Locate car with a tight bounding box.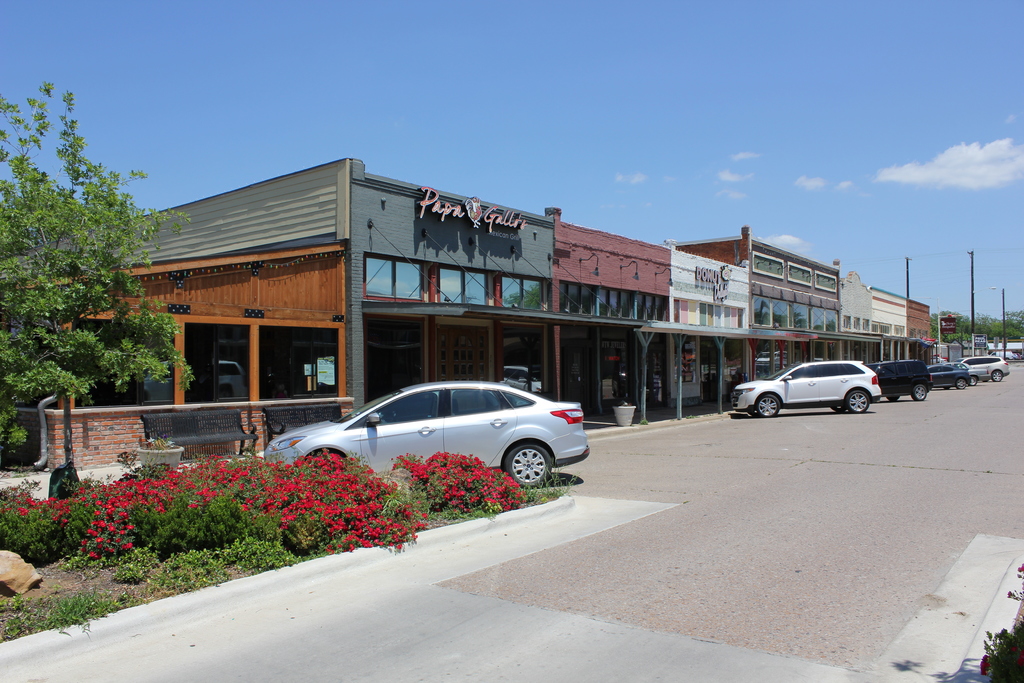
detection(728, 356, 892, 424).
